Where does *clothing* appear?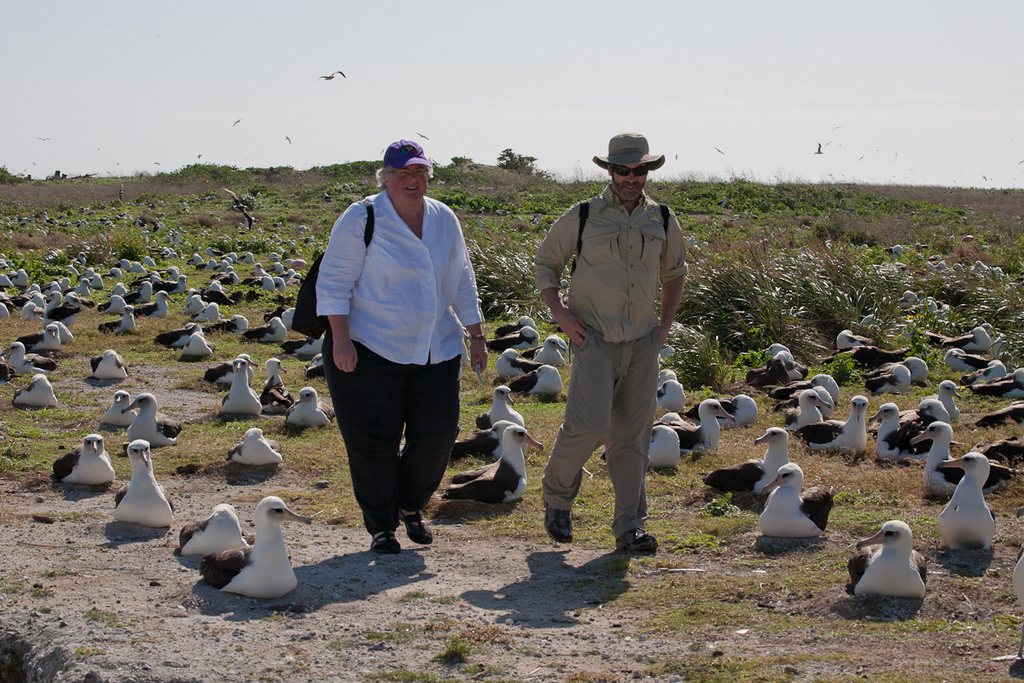
Appears at bbox=(308, 193, 487, 365).
